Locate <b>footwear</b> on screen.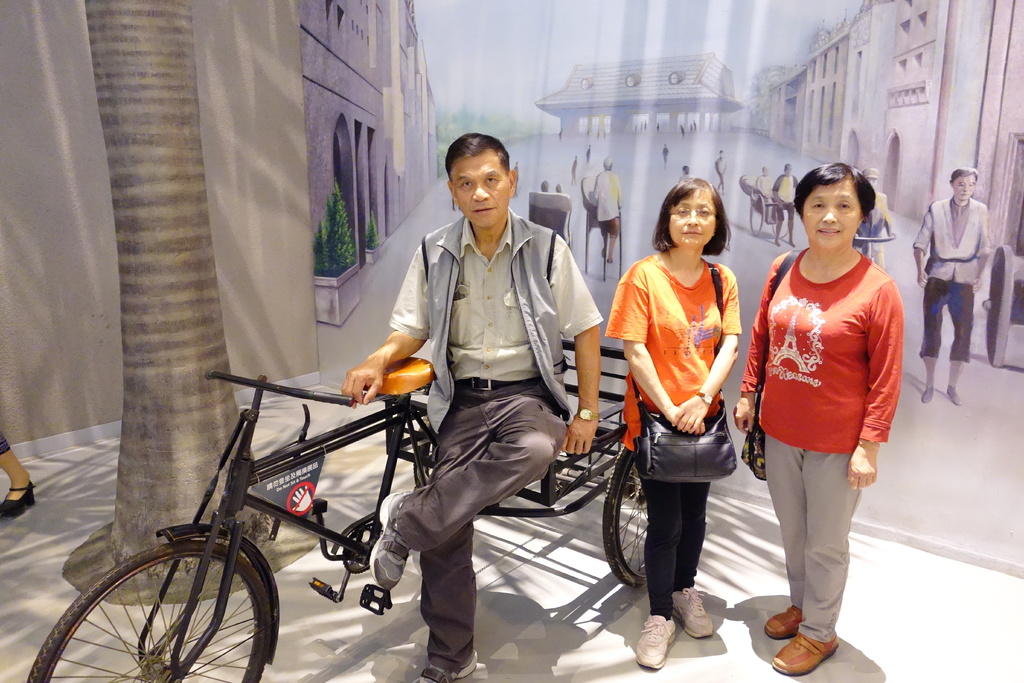
On screen at 407, 646, 478, 682.
